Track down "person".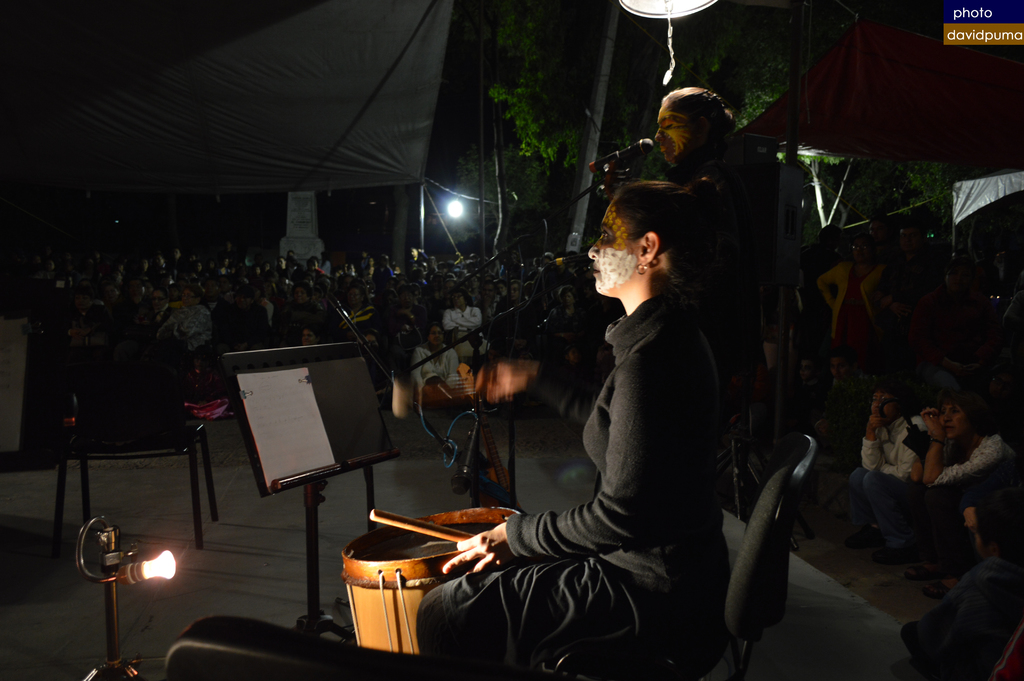
Tracked to (819,229,884,374).
